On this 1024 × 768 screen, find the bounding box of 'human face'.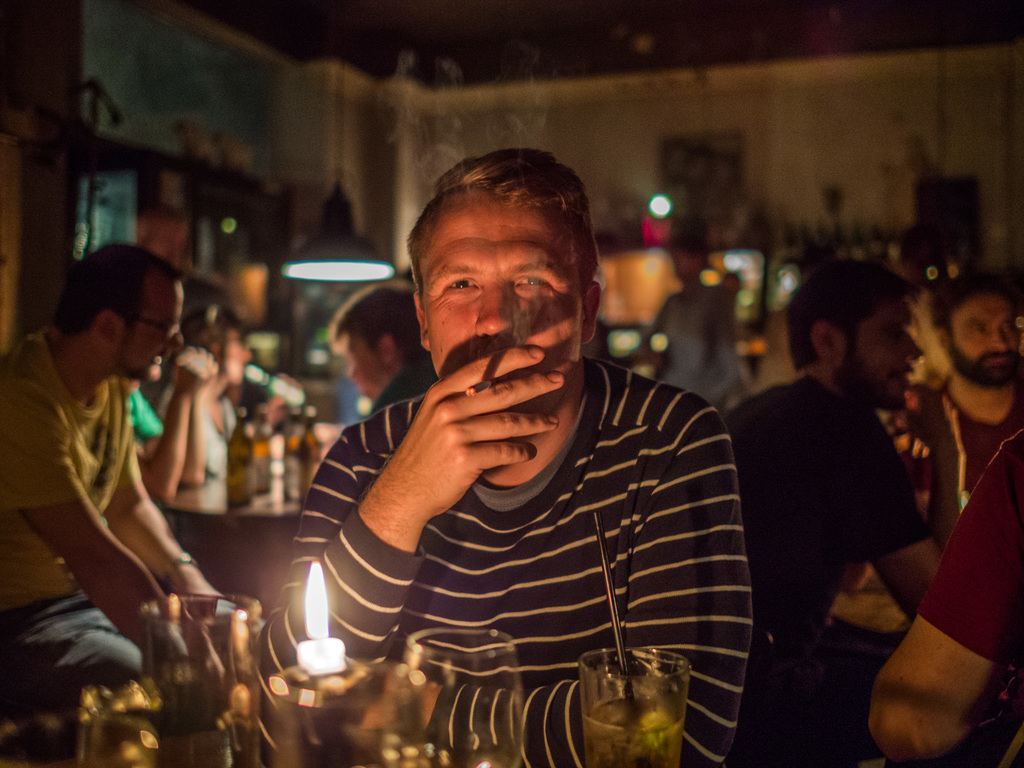
Bounding box: locate(947, 291, 1017, 367).
